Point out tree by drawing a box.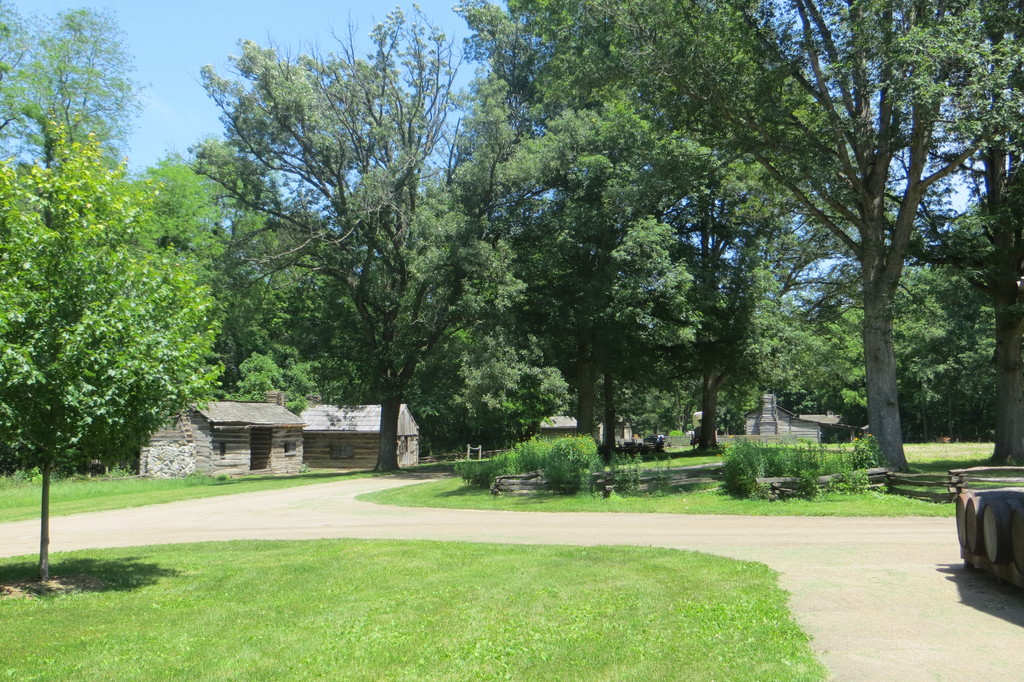
[0, 0, 154, 277].
